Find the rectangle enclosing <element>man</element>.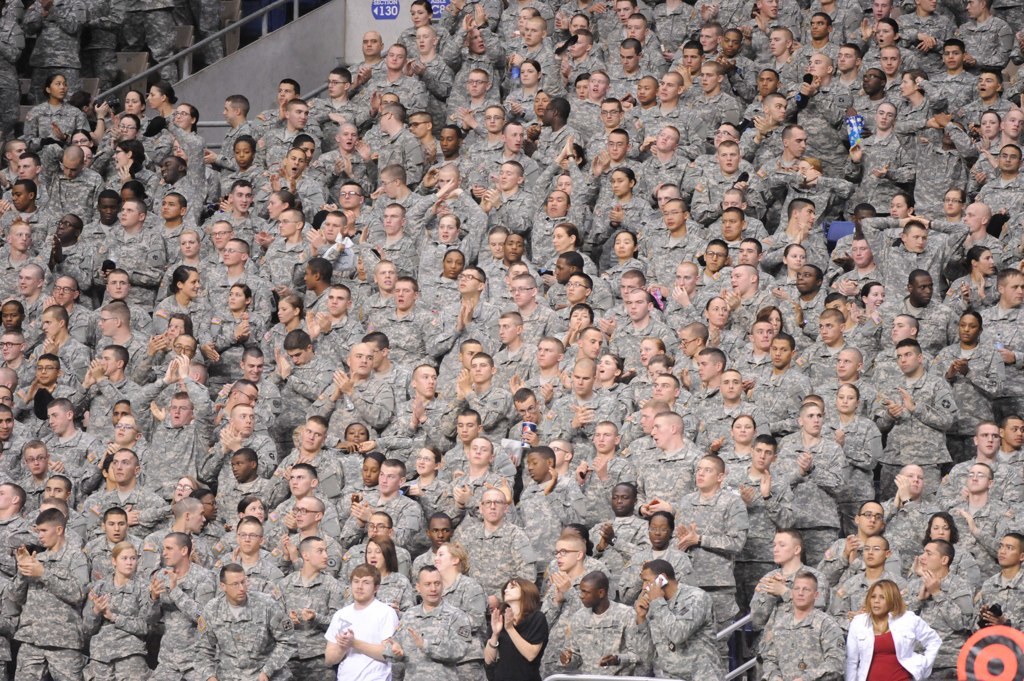
BBox(262, 329, 339, 436).
